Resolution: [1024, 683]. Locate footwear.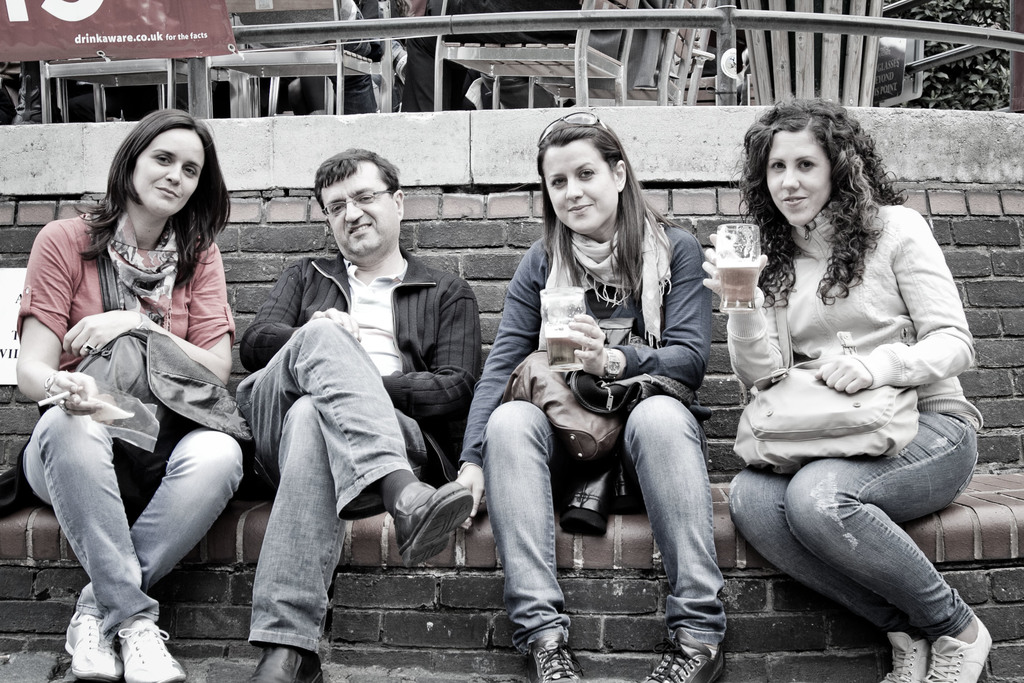
left=915, top=609, right=997, bottom=682.
